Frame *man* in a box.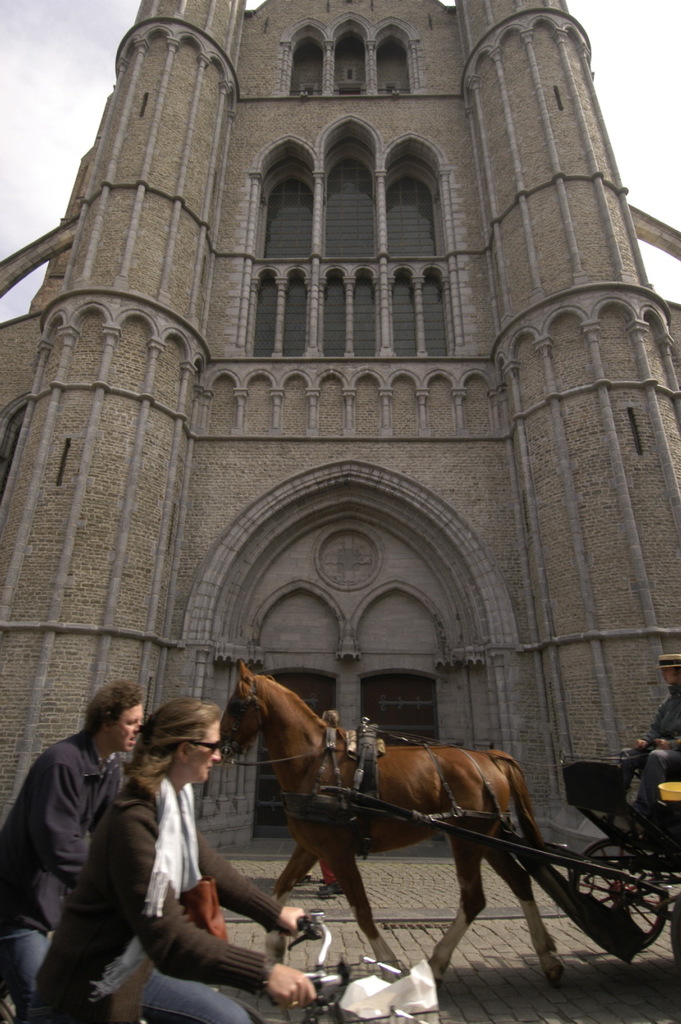
<bbox>17, 667, 167, 1021</bbox>.
